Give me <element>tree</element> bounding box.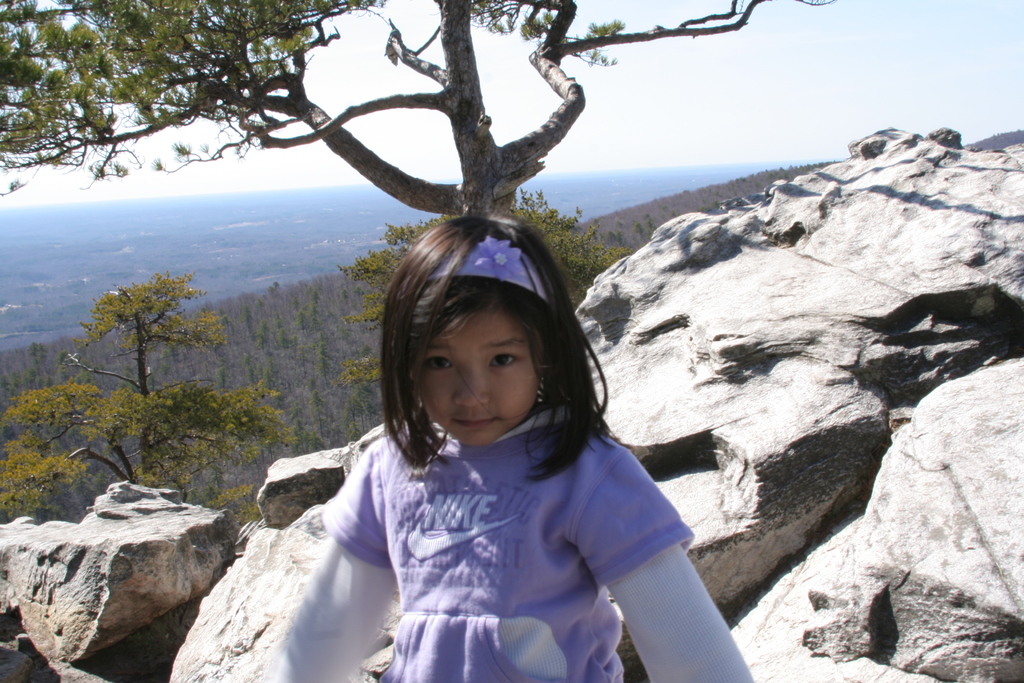
[left=0, top=435, right=64, bottom=525].
